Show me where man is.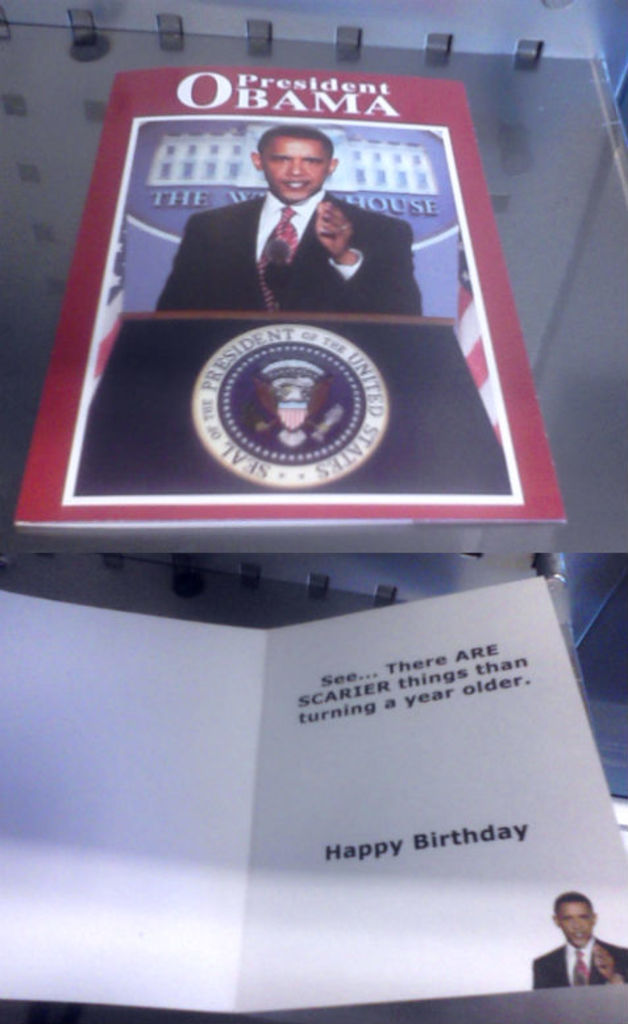
man is at x1=122, y1=126, x2=417, y2=336.
